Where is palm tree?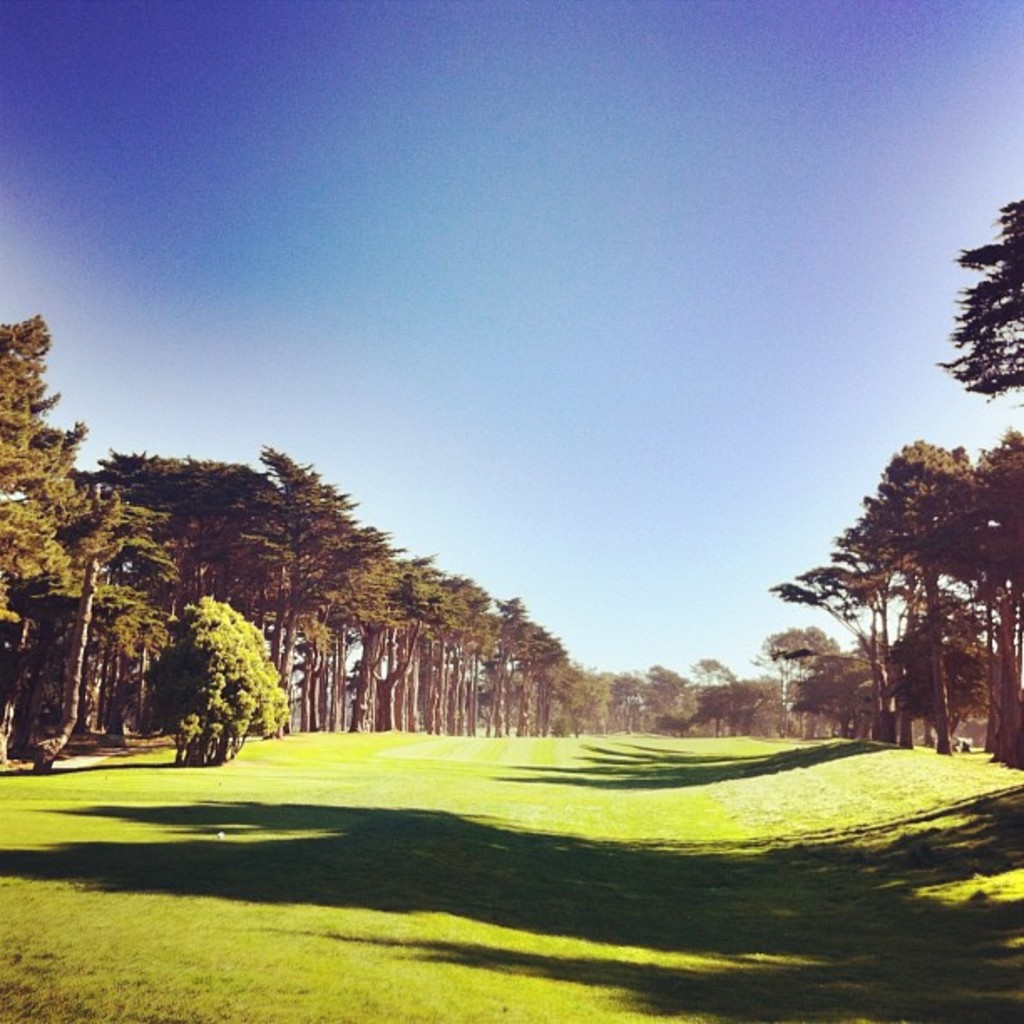
{"x1": 833, "y1": 442, "x2": 1022, "y2": 740}.
